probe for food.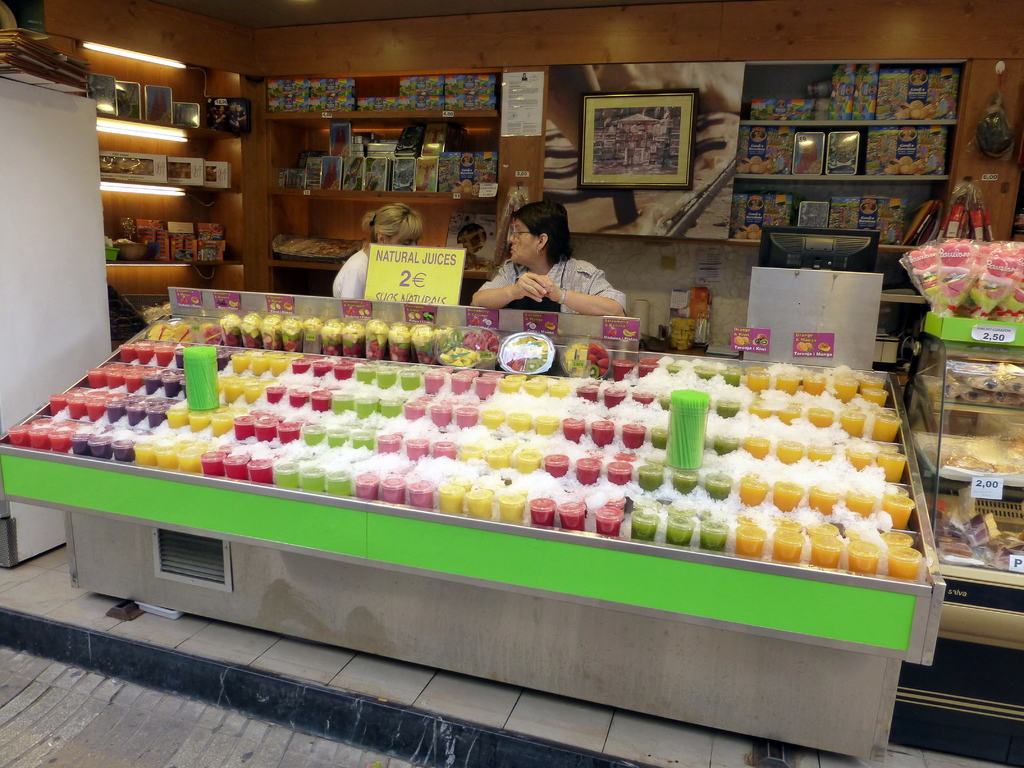
Probe result: {"x1": 740, "y1": 335, "x2": 750, "y2": 348}.
